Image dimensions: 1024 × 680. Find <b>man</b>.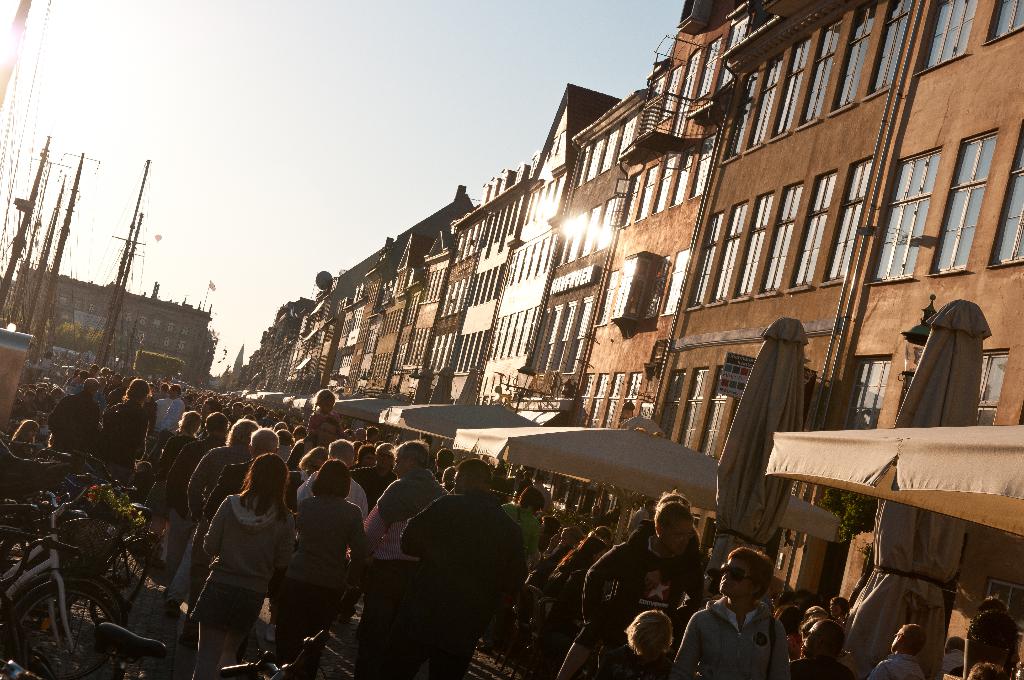
bbox(375, 456, 529, 679).
